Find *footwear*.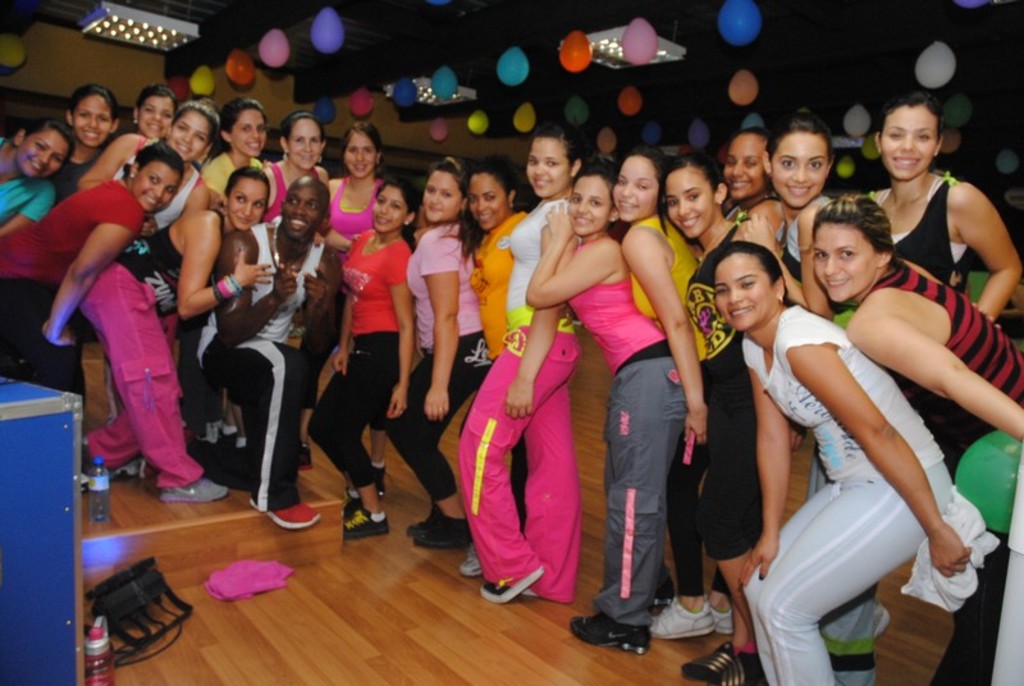
locate(682, 637, 745, 682).
